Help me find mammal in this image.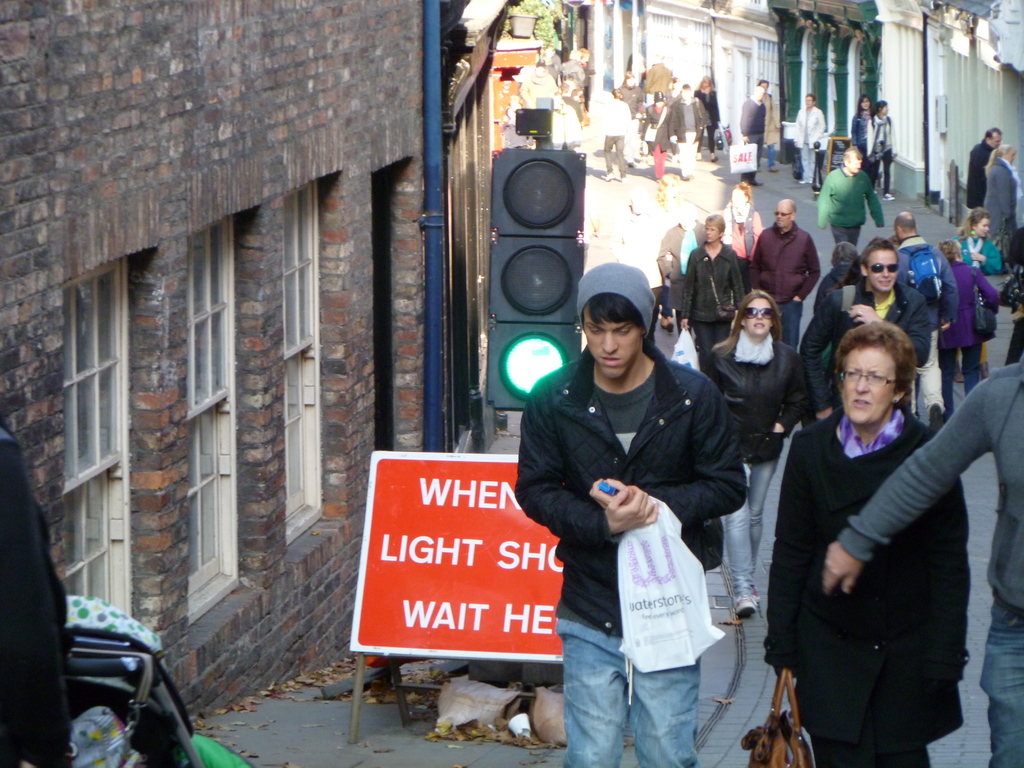
Found it: region(748, 201, 822, 347).
